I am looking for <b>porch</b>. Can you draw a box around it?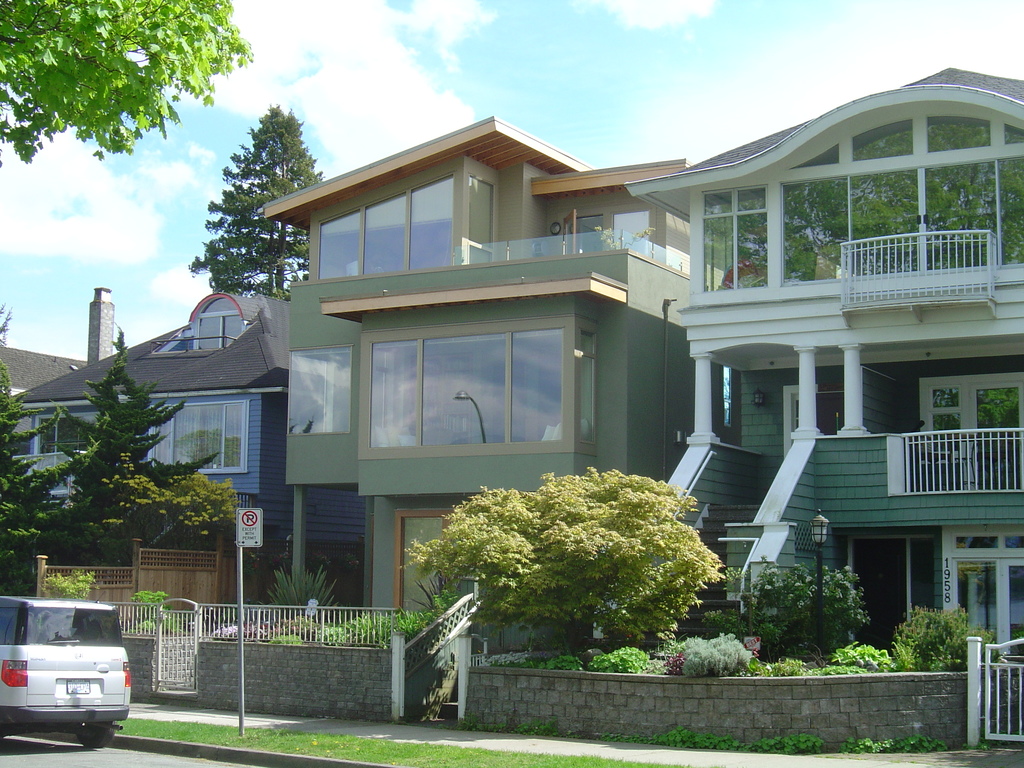
Sure, the bounding box is box(117, 584, 427, 717).
